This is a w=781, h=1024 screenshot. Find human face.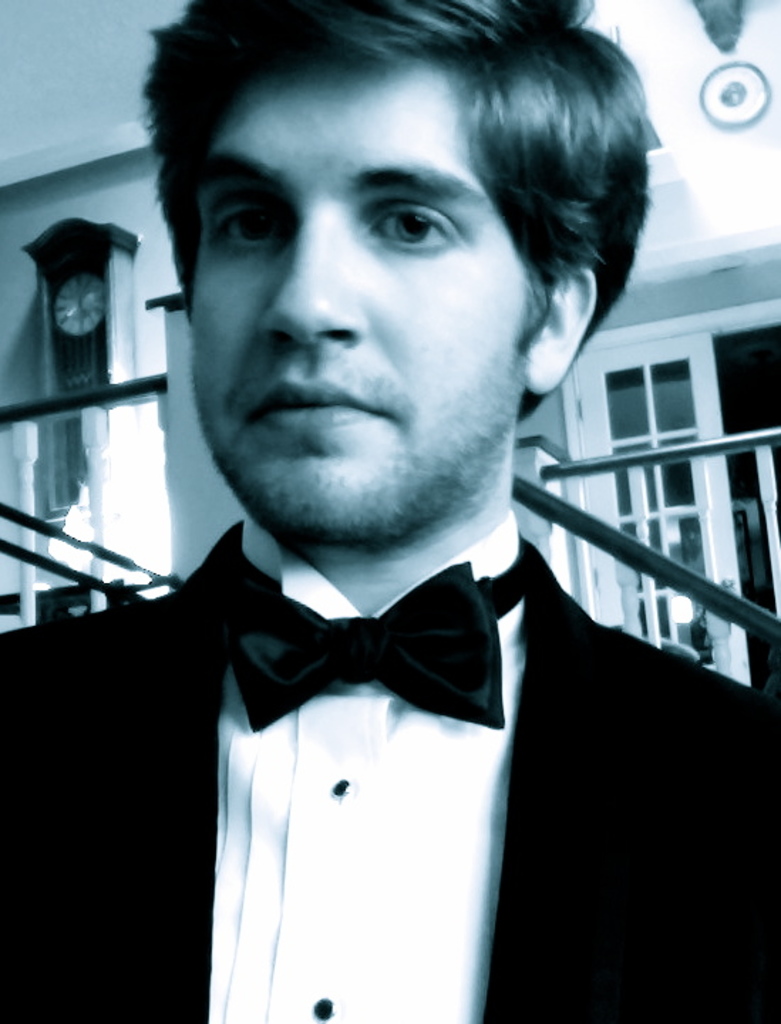
Bounding box: Rect(186, 54, 518, 550).
